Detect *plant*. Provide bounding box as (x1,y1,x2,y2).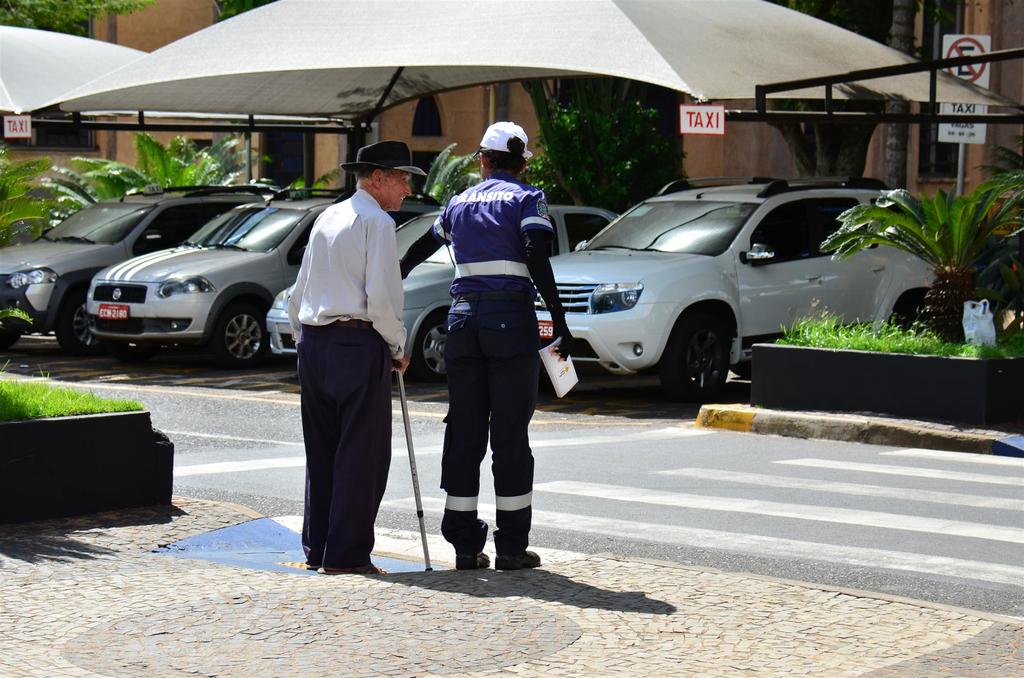
(829,159,1023,332).
